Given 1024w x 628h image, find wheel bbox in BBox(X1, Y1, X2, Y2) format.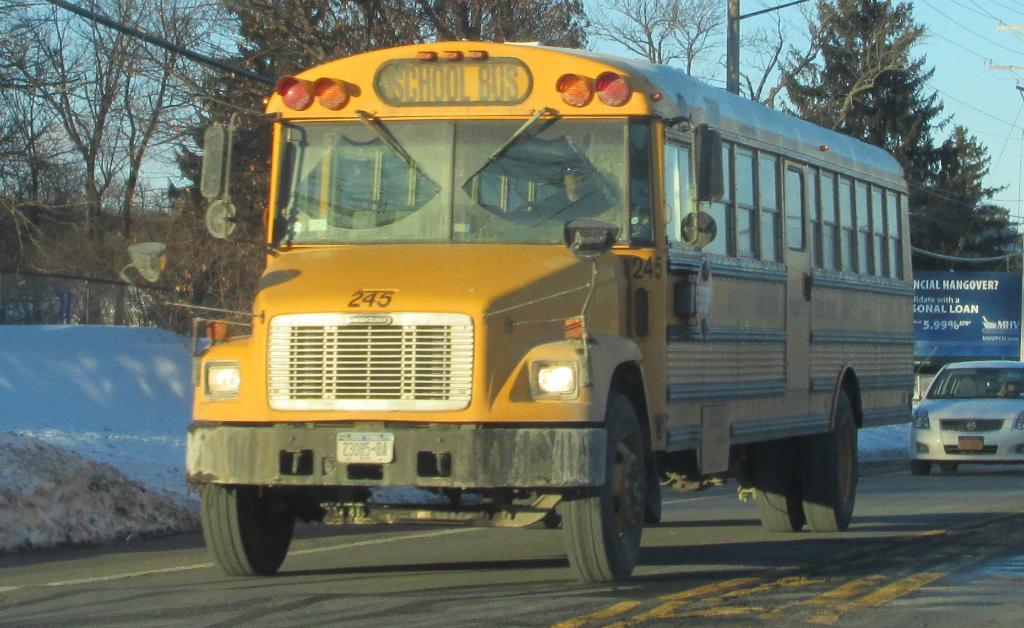
BBox(522, 487, 545, 534).
